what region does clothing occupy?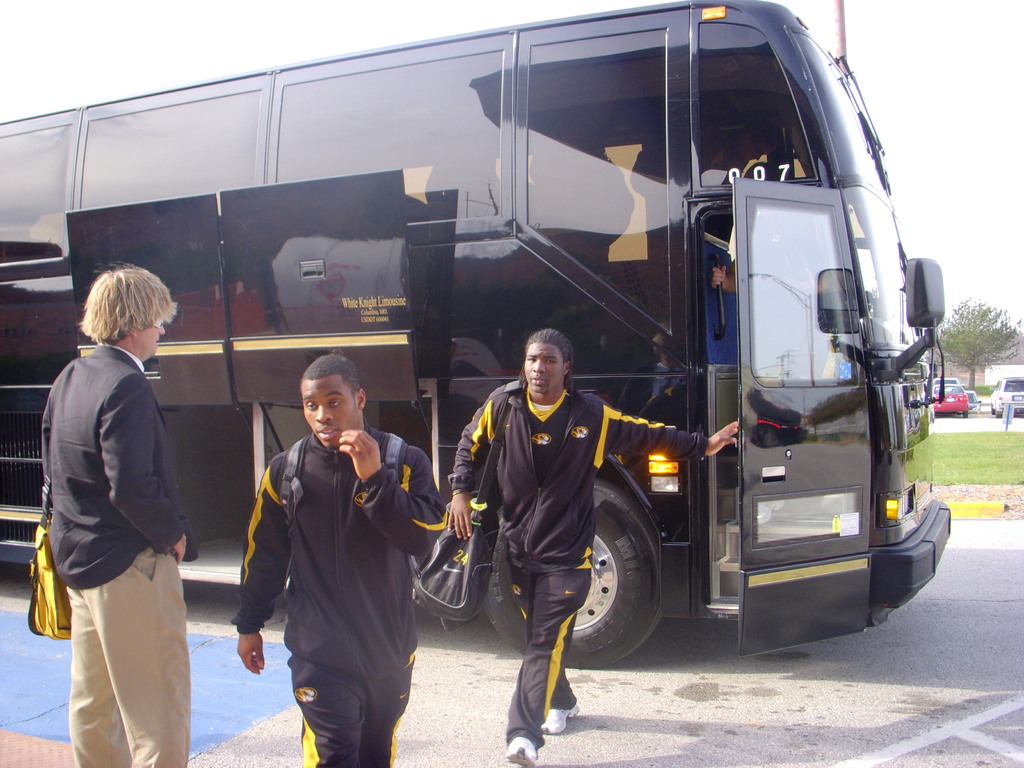
box=[44, 339, 189, 596].
